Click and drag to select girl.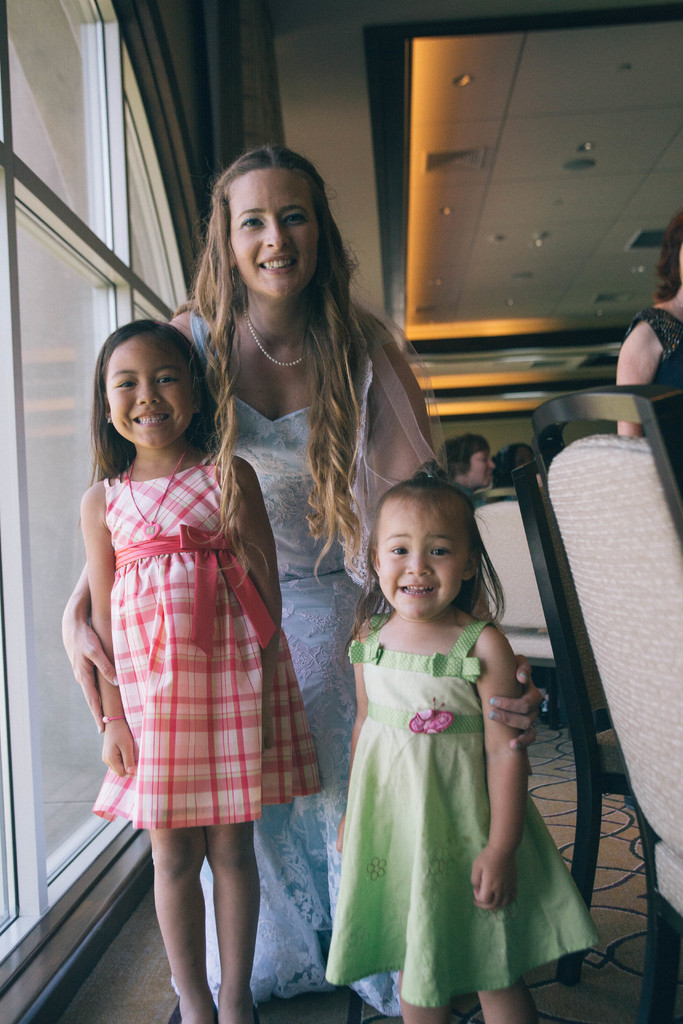
Selection: <bbox>83, 318, 322, 1023</bbox>.
